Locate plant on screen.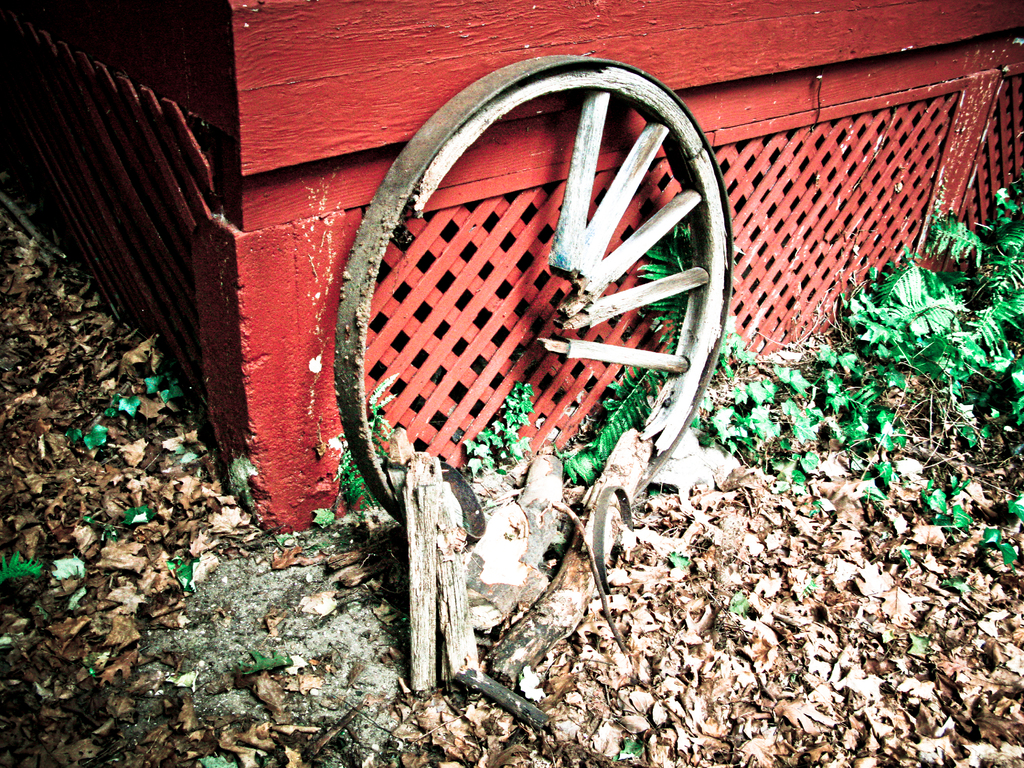
On screen at region(987, 180, 1023, 225).
